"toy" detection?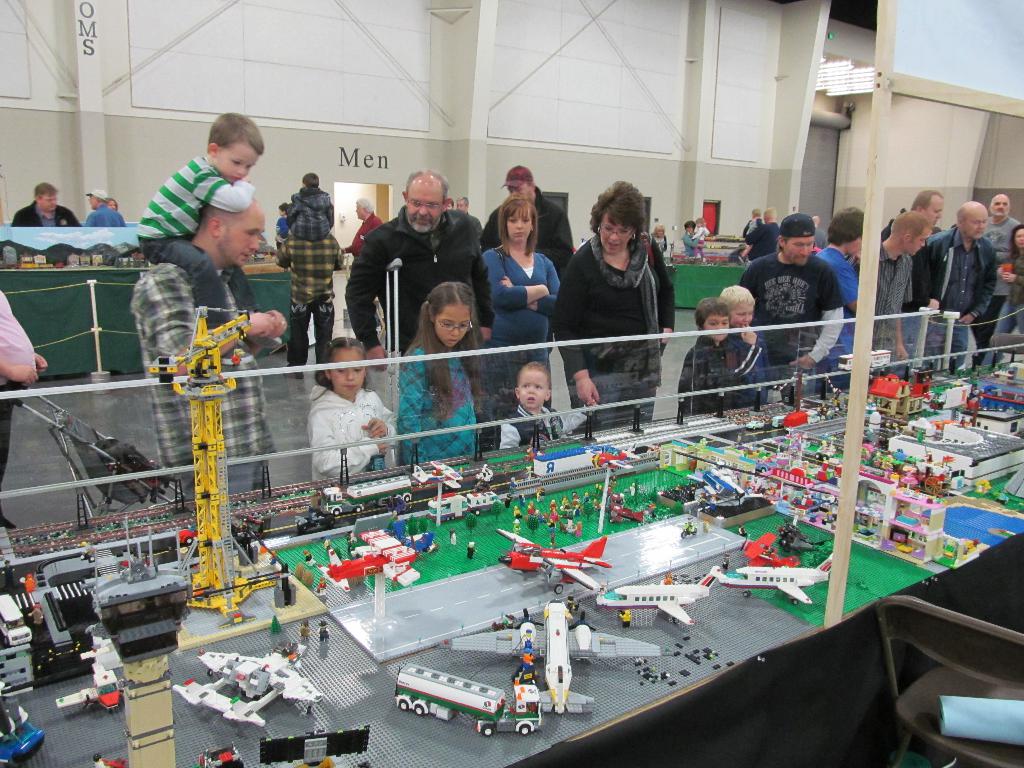
718 556 835 605
